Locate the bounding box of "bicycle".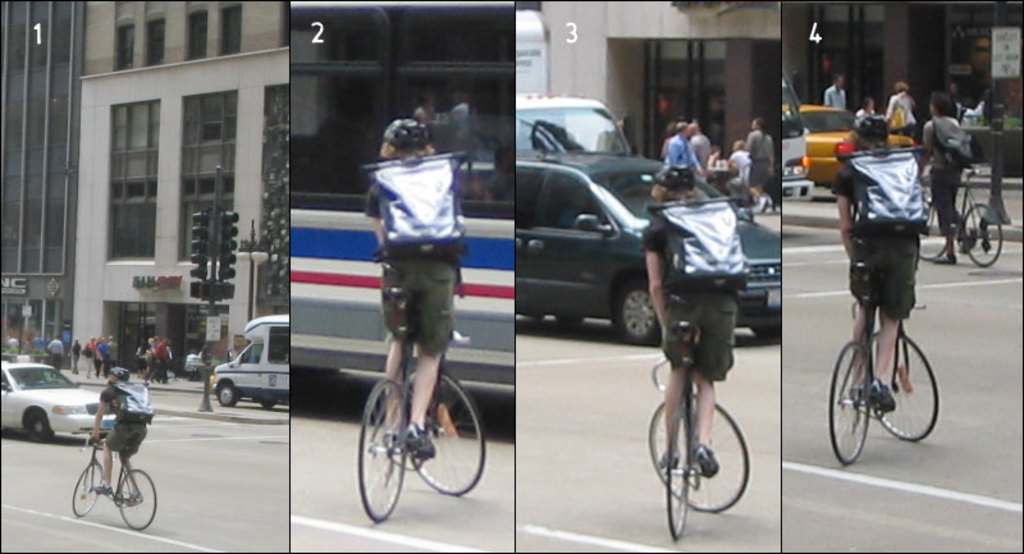
Bounding box: locate(644, 258, 754, 542).
